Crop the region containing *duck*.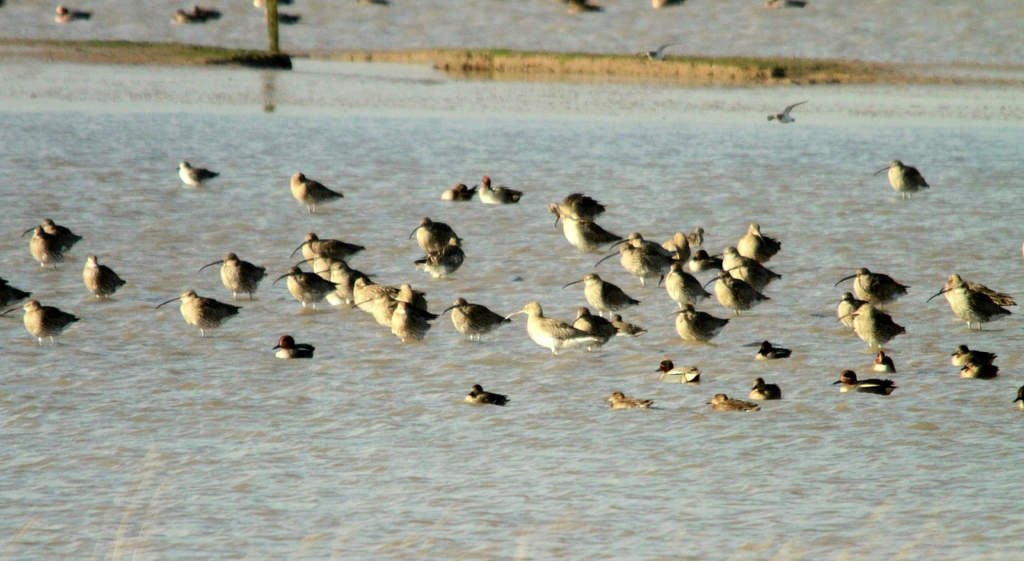
Crop region: (x1=703, y1=389, x2=762, y2=413).
